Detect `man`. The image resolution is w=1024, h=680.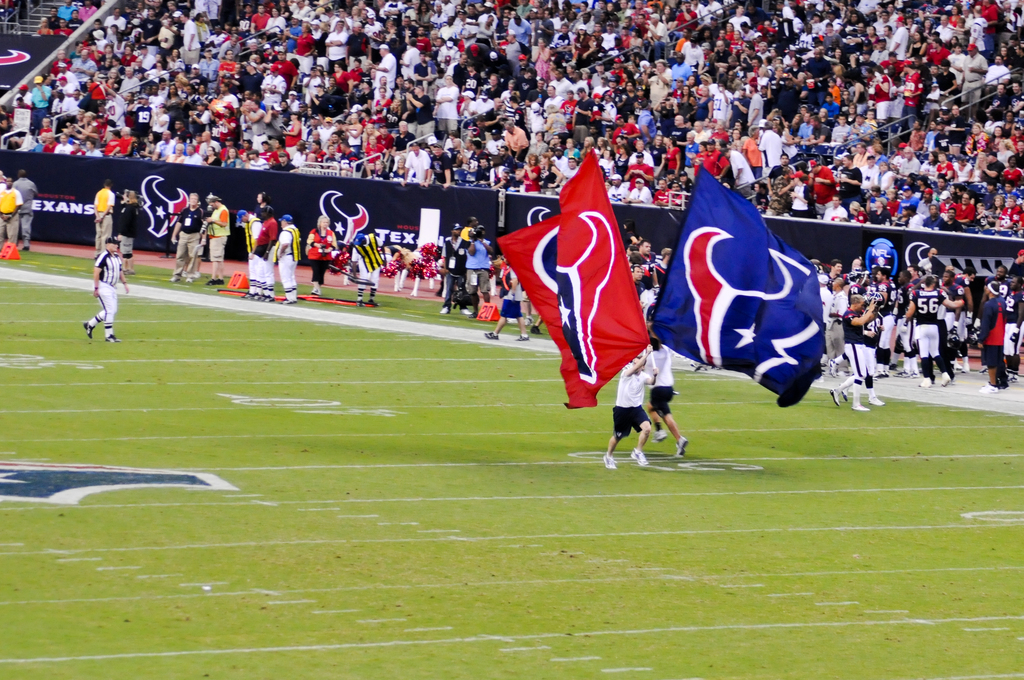
select_region(441, 222, 475, 316).
